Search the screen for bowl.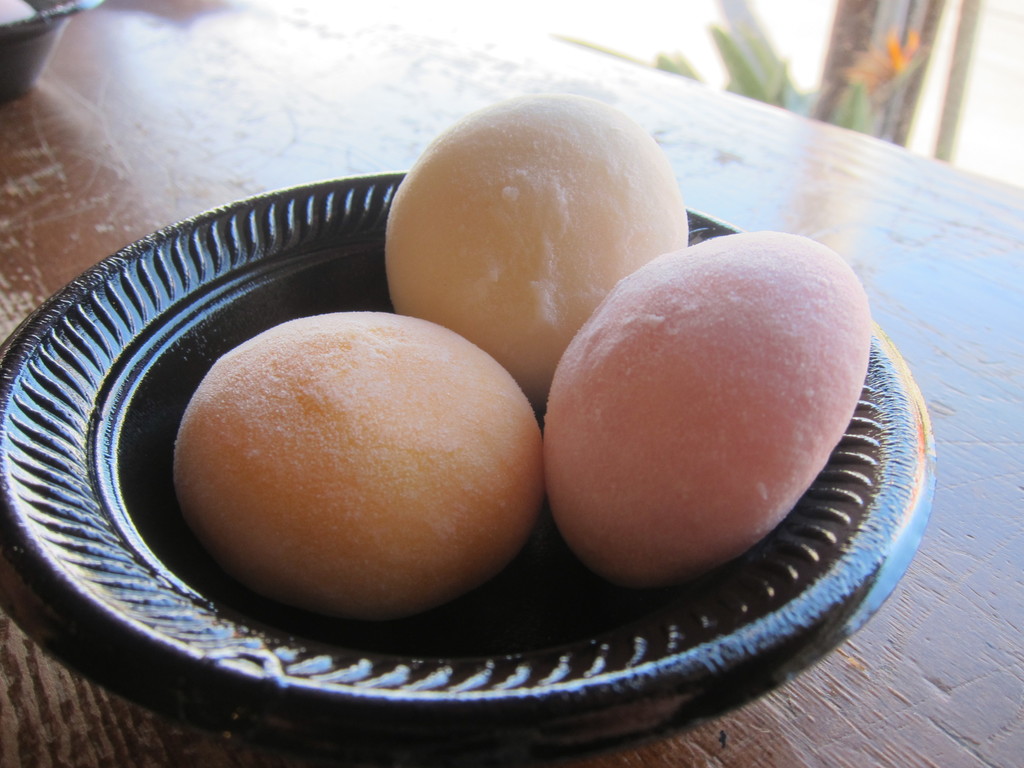
Found at Rect(0, 164, 943, 767).
